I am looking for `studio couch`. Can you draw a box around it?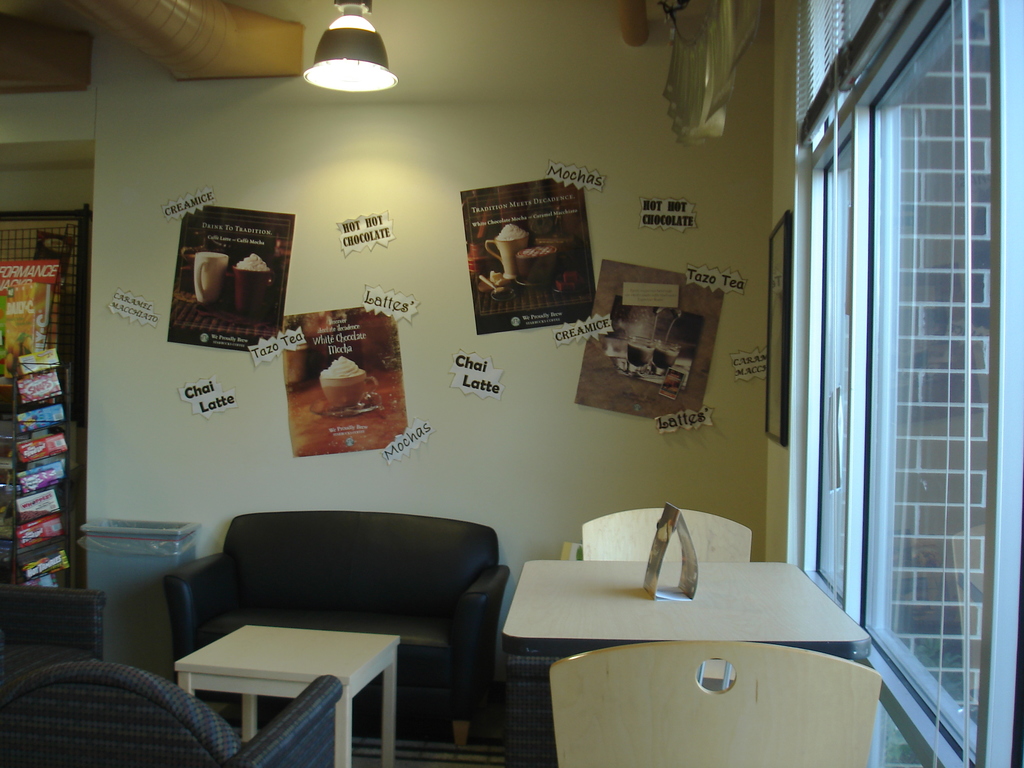
Sure, the bounding box is crop(158, 502, 514, 749).
